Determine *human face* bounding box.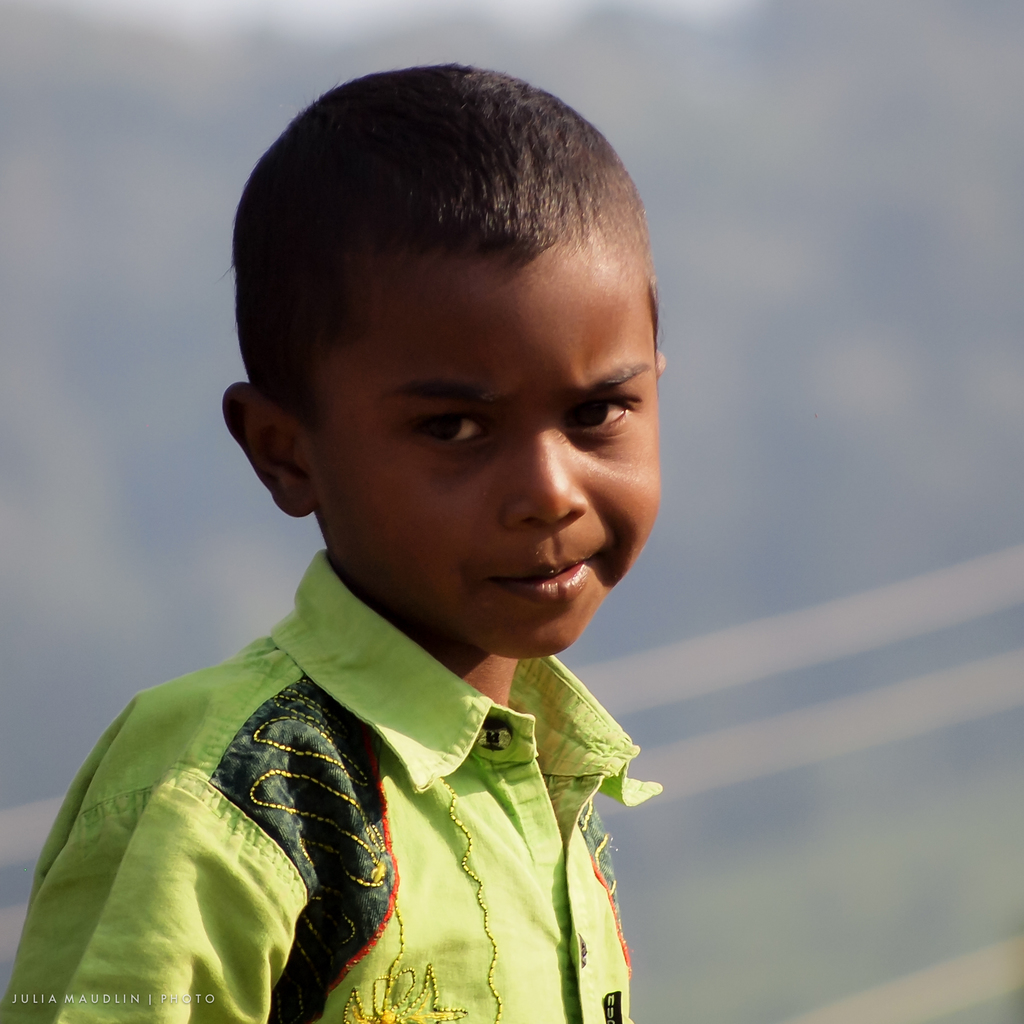
Determined: [left=312, top=234, right=664, bottom=660].
